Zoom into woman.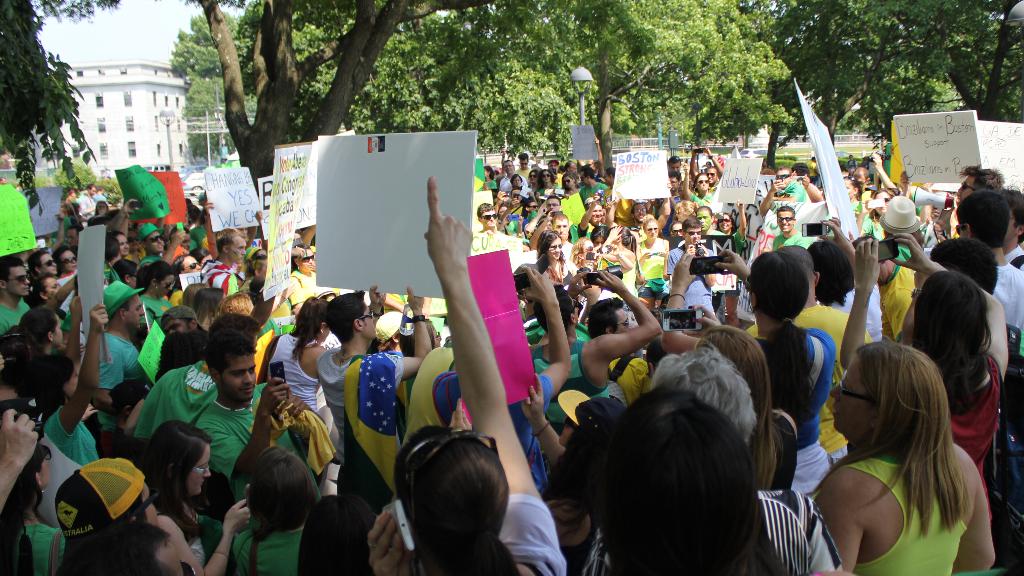
Zoom target: pyautogui.locateOnScreen(130, 258, 177, 332).
